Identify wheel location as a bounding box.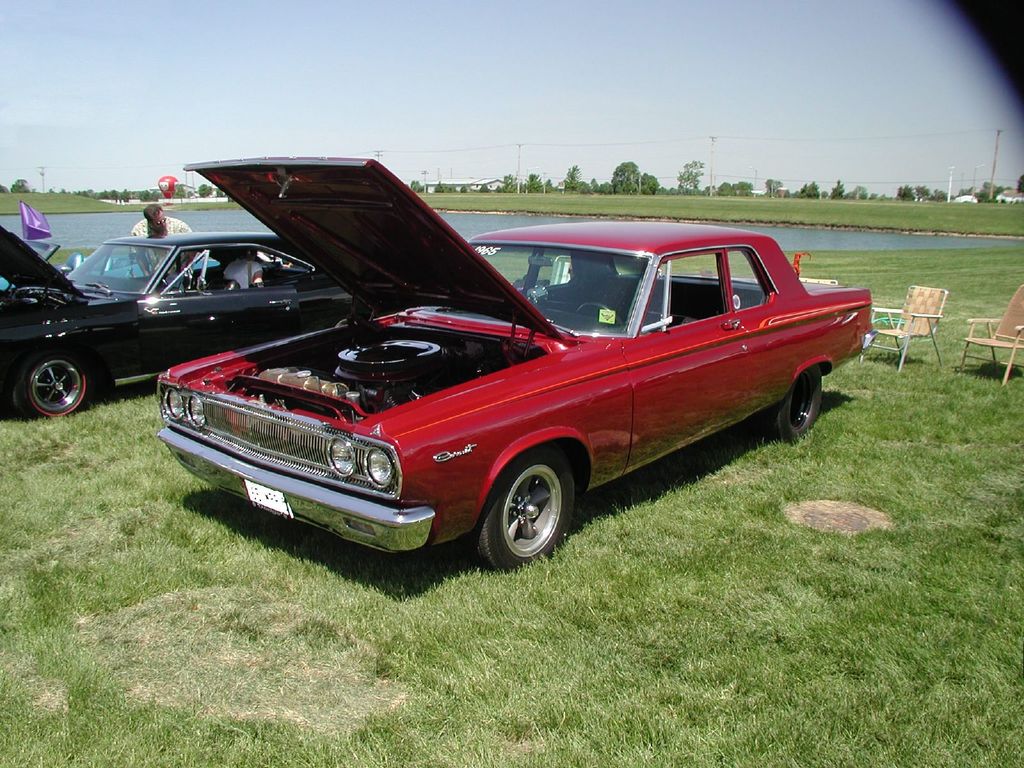
l=771, t=366, r=824, b=439.
